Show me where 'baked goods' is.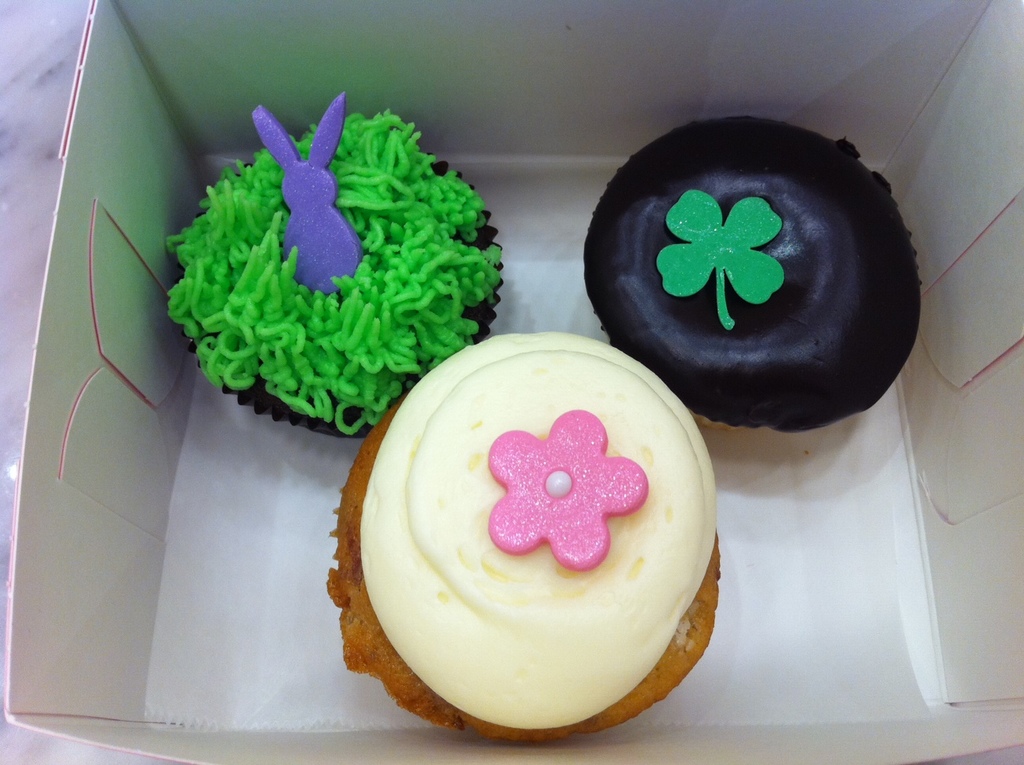
'baked goods' is at Rect(156, 85, 507, 435).
